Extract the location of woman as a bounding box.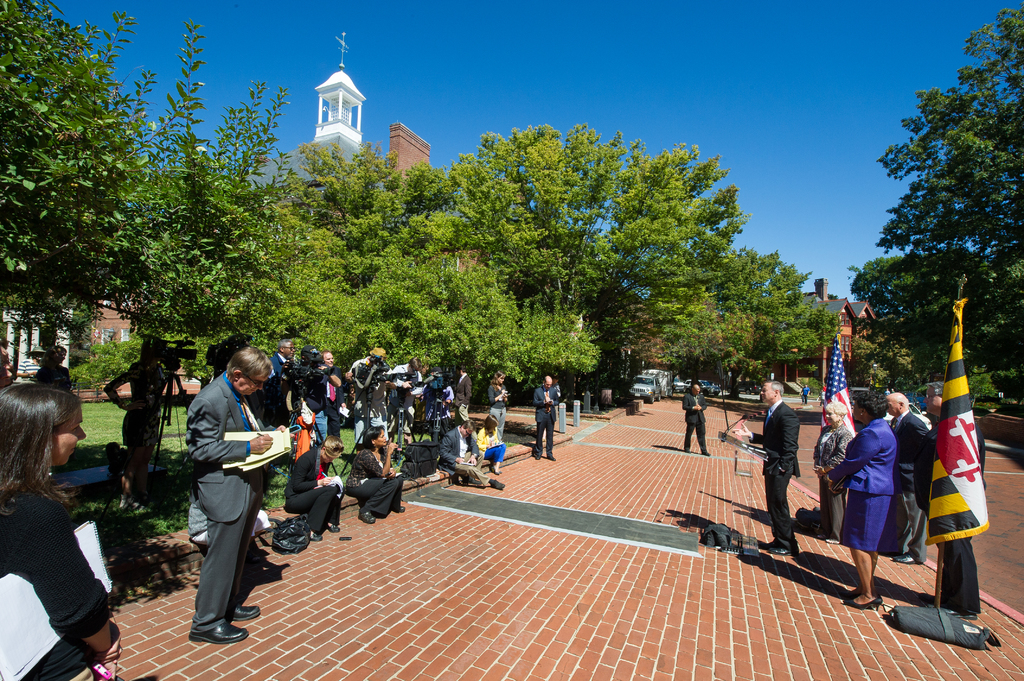
left=812, top=401, right=854, bottom=544.
